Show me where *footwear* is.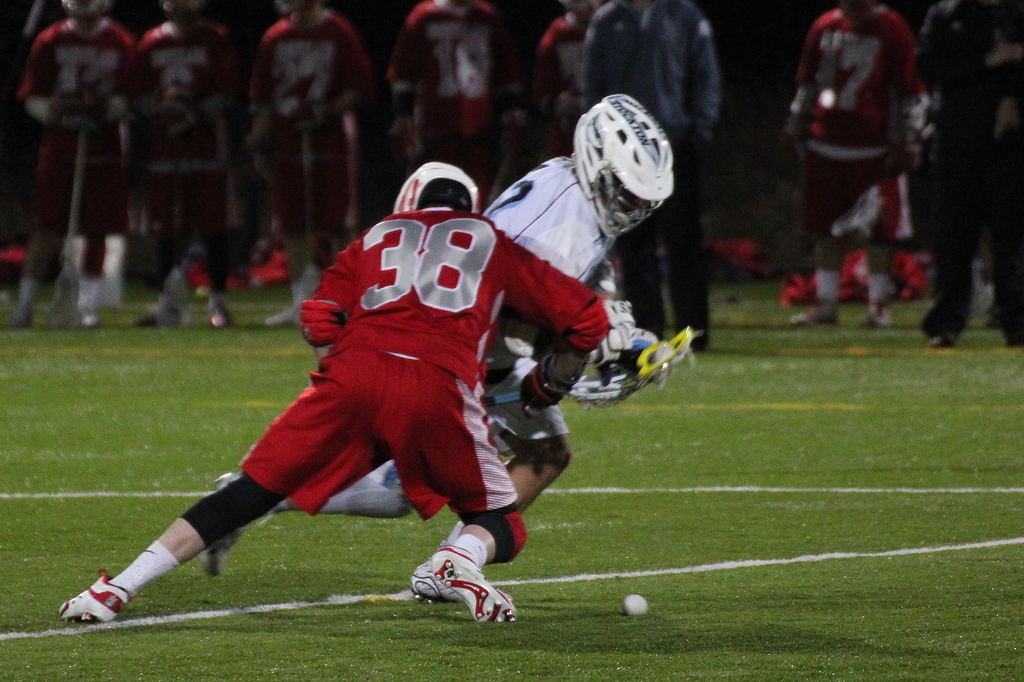
*footwear* is at [x1=267, y1=310, x2=297, y2=325].
